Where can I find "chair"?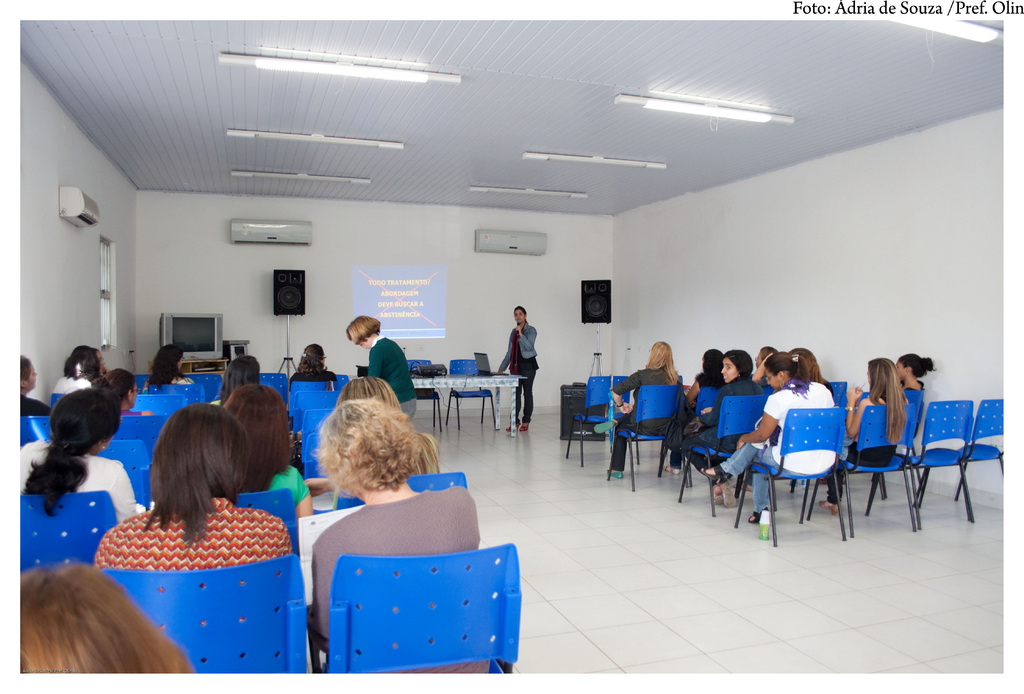
You can find it at 189/372/227/402.
